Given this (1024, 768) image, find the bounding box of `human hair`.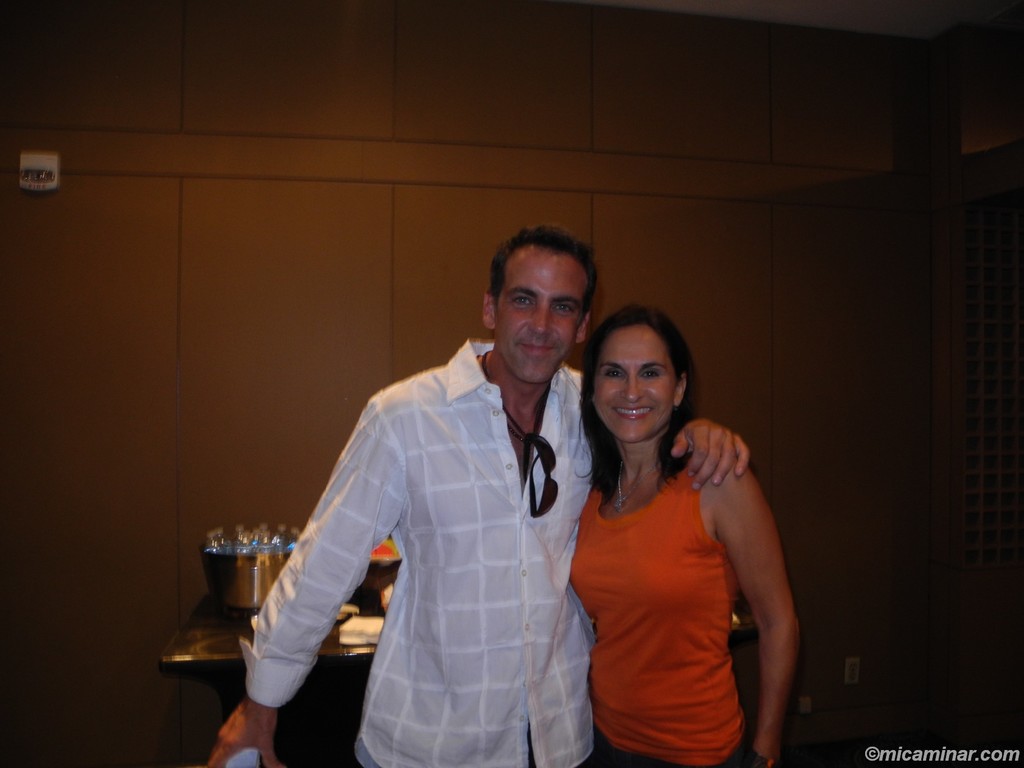
select_region(486, 223, 604, 312).
